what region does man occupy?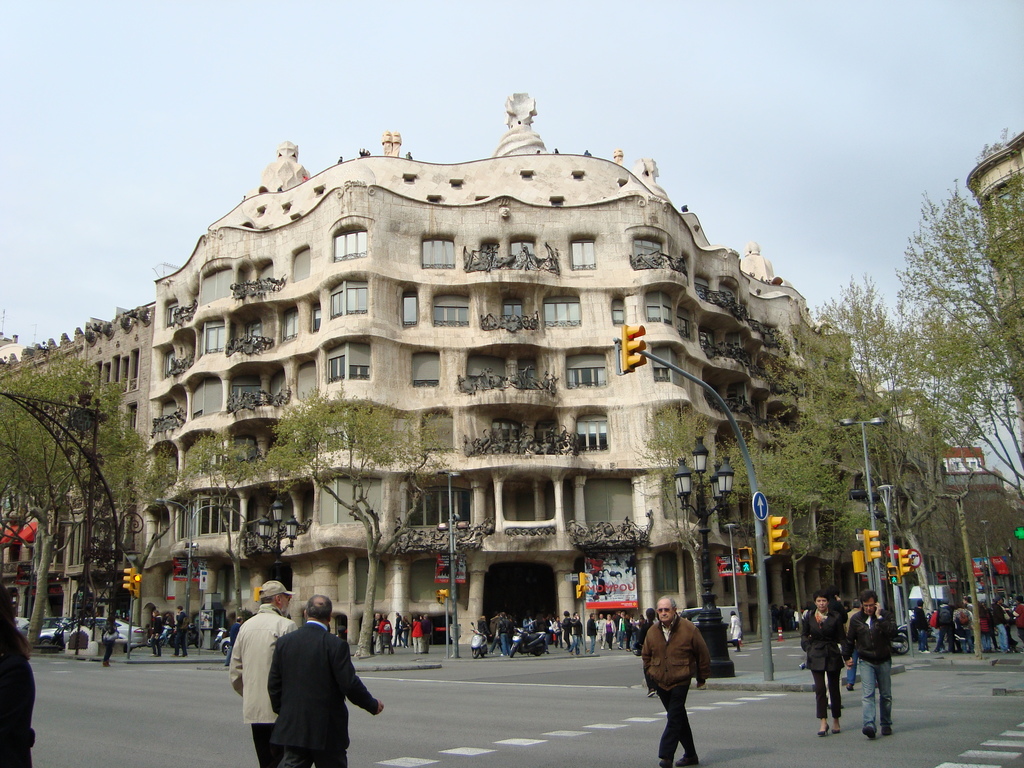
rect(623, 611, 632, 652).
